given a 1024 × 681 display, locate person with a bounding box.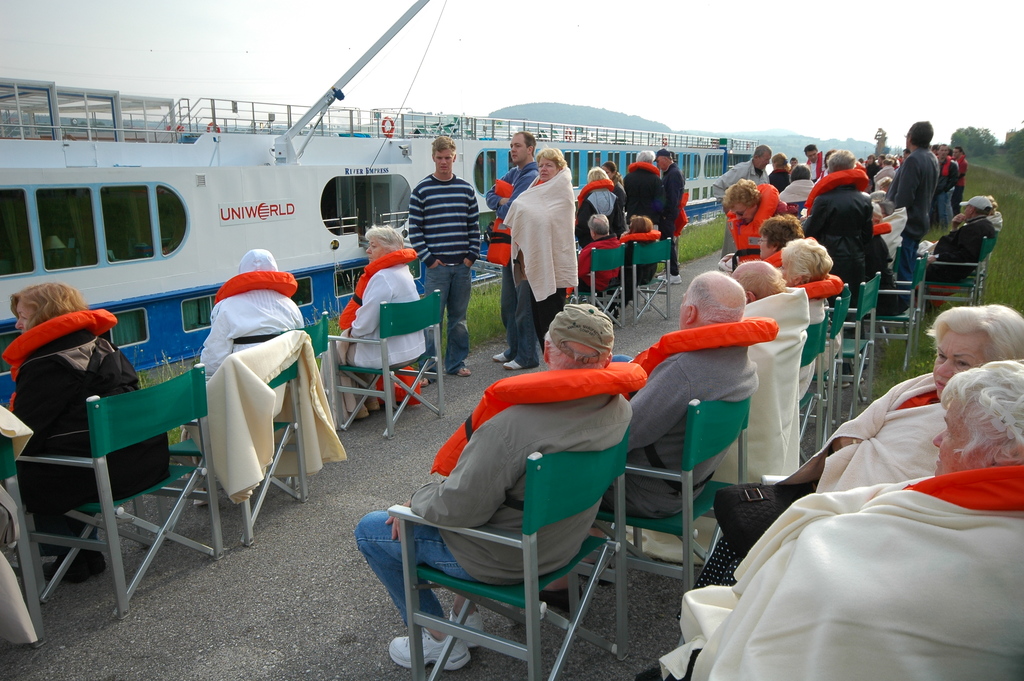
Located: detection(588, 179, 612, 293).
